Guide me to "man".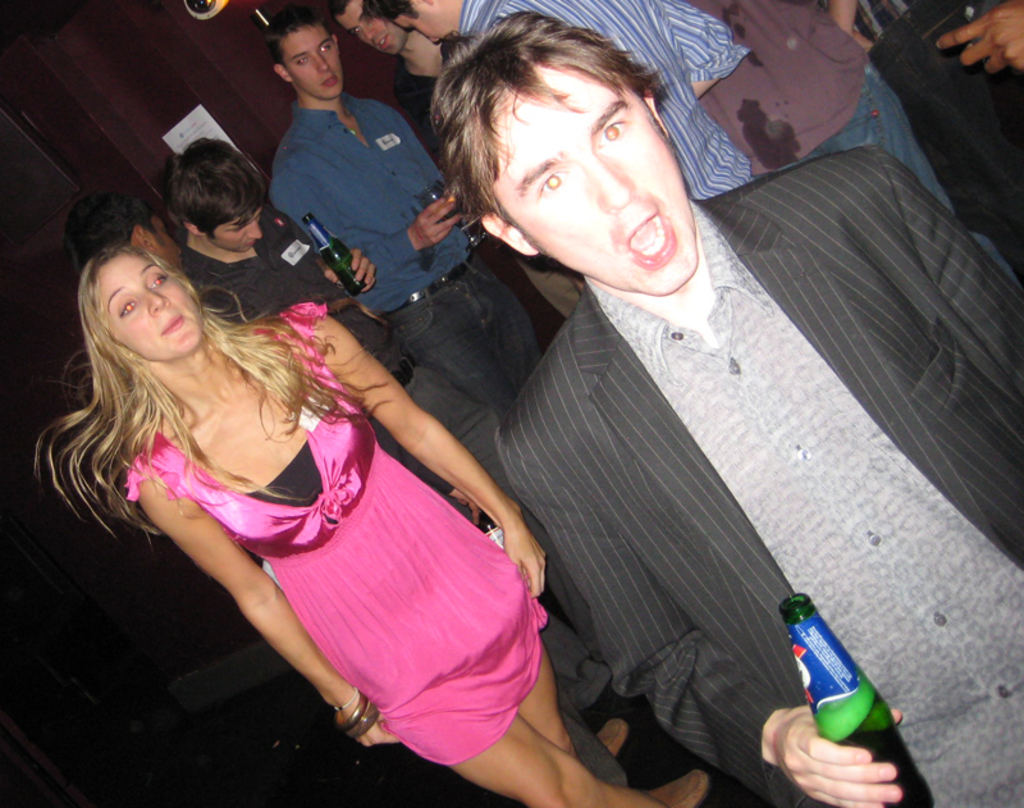
Guidance: box=[177, 133, 503, 529].
